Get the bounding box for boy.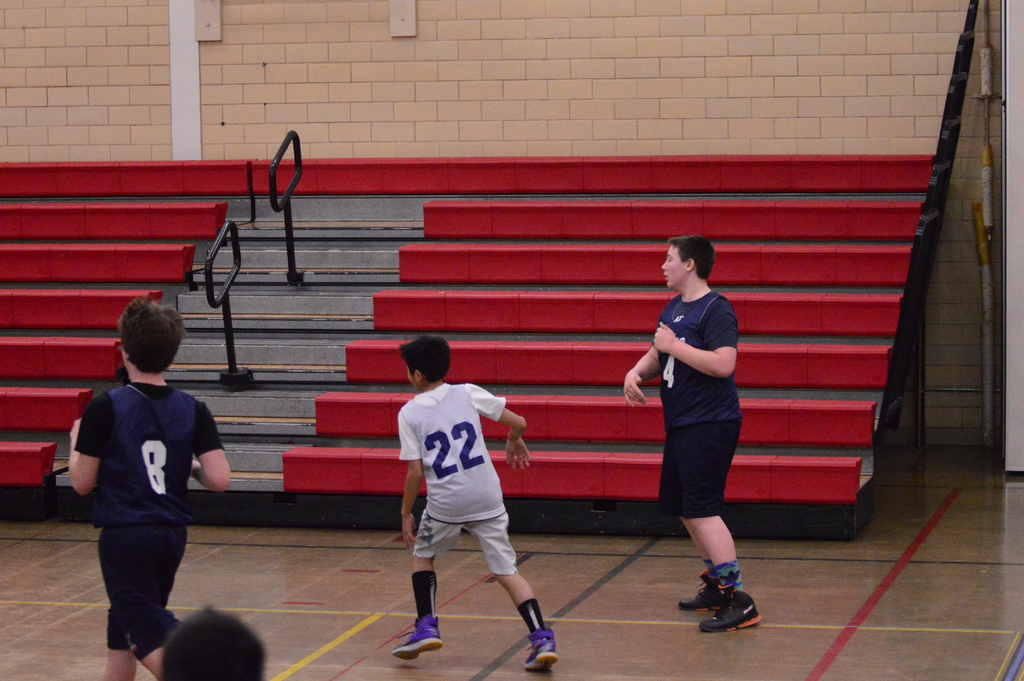
{"left": 159, "top": 603, "right": 268, "bottom": 680}.
